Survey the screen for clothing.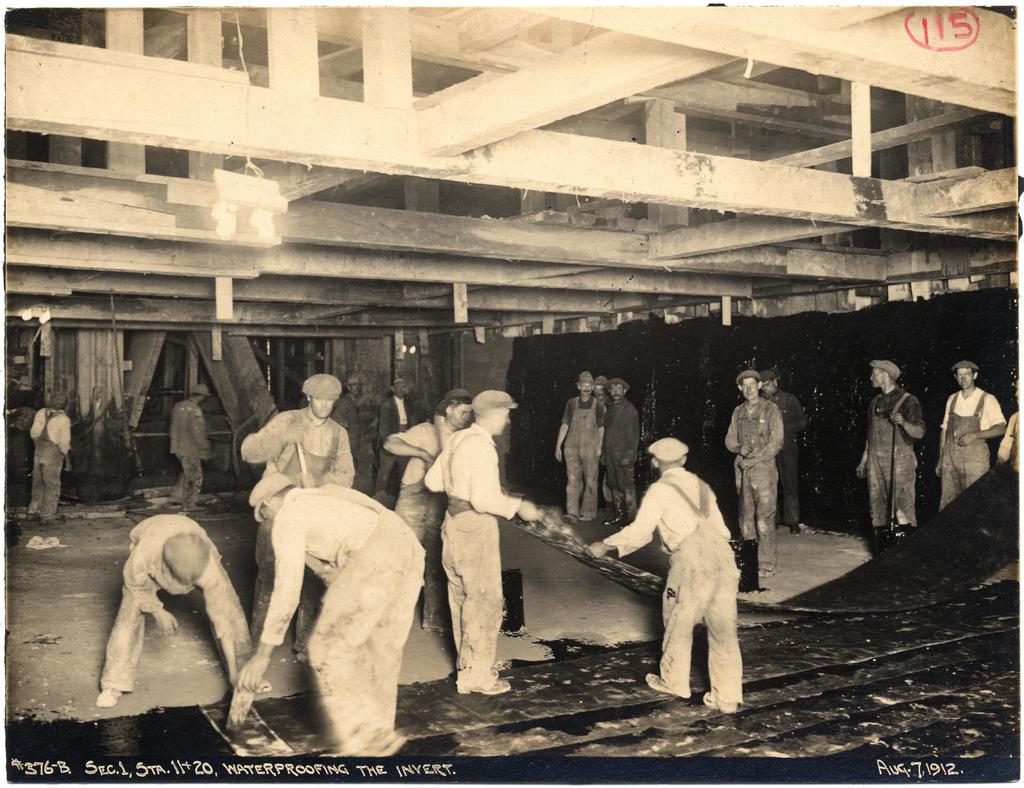
Survey found: select_region(728, 372, 781, 550).
